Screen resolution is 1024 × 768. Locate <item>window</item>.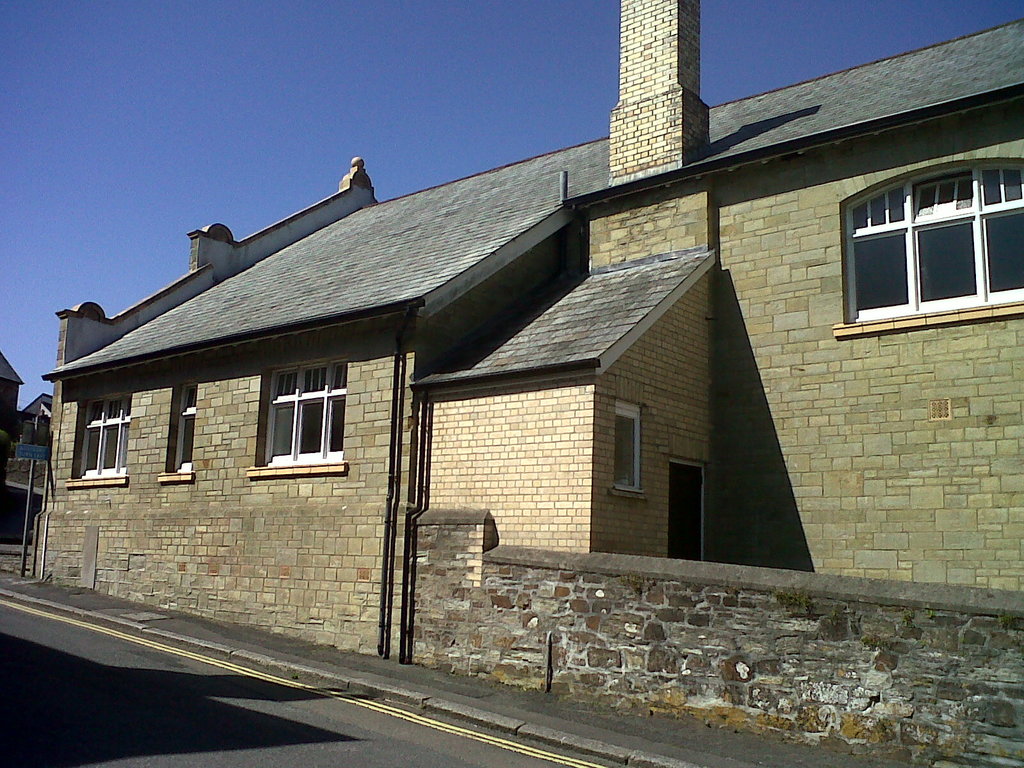
x1=157 y1=385 x2=196 y2=481.
